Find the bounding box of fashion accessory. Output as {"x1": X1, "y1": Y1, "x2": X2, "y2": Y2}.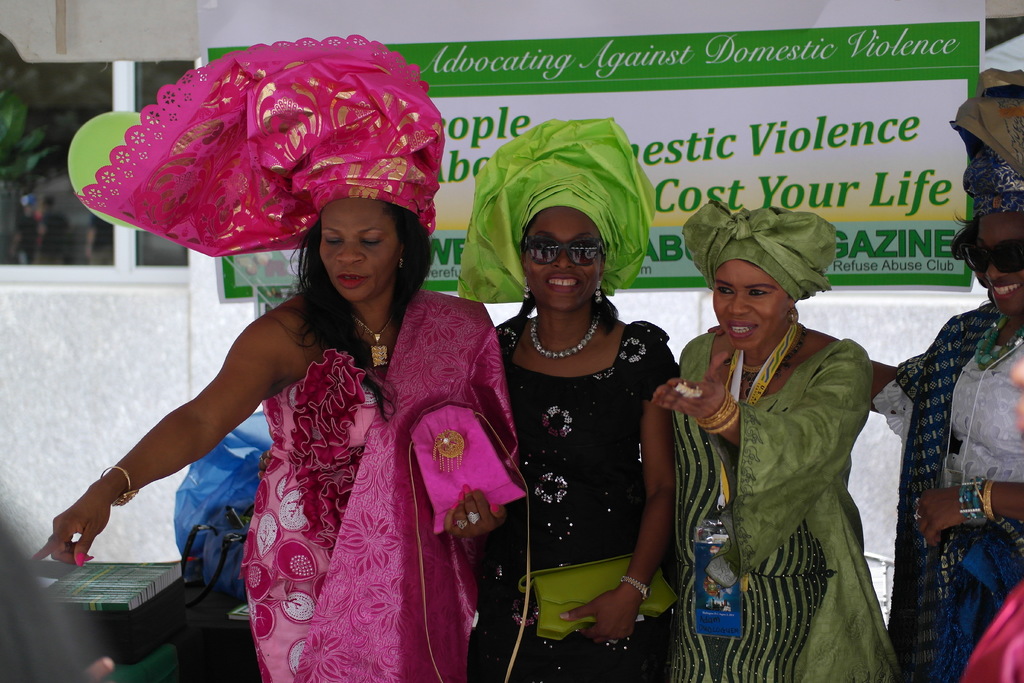
{"x1": 518, "y1": 551, "x2": 678, "y2": 641}.
